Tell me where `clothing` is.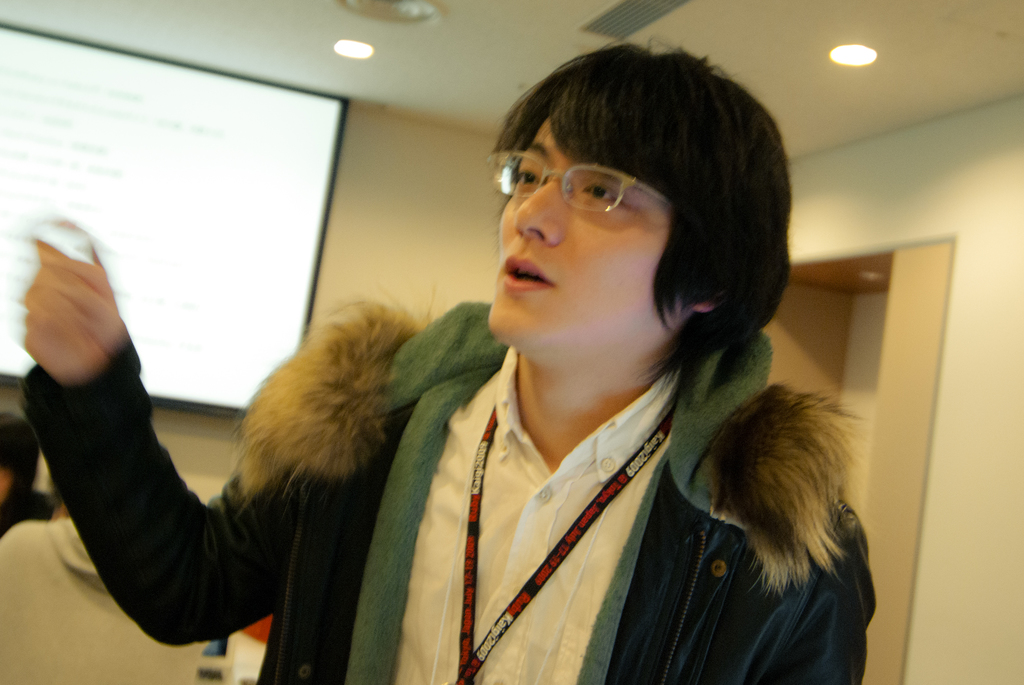
`clothing` is at locate(0, 487, 54, 538).
